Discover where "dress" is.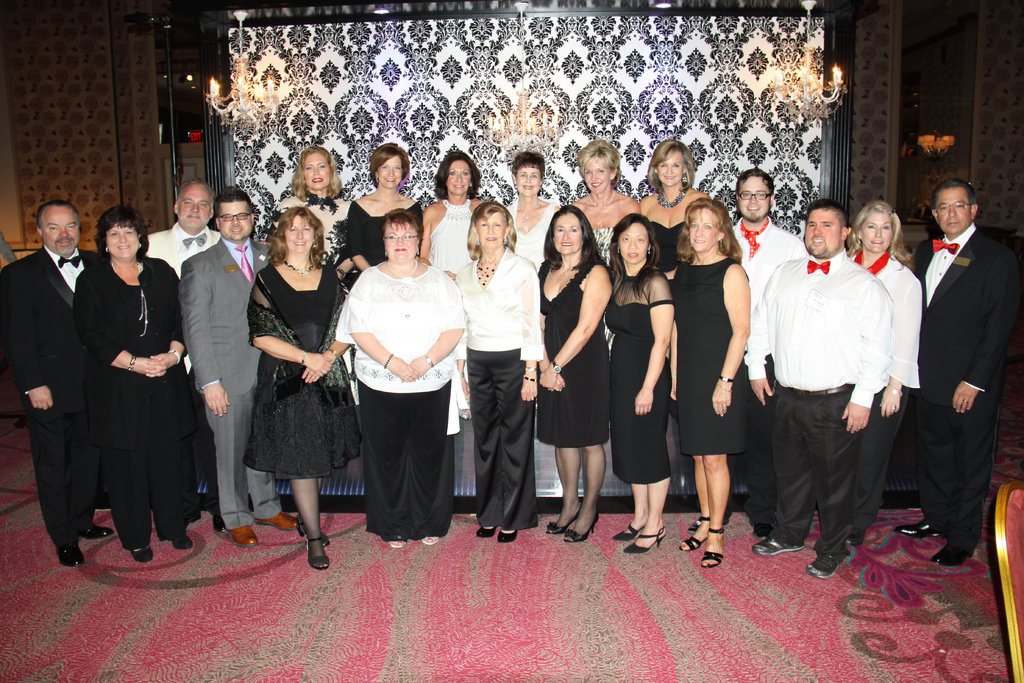
Discovered at pyautogui.locateOnScreen(604, 278, 672, 487).
